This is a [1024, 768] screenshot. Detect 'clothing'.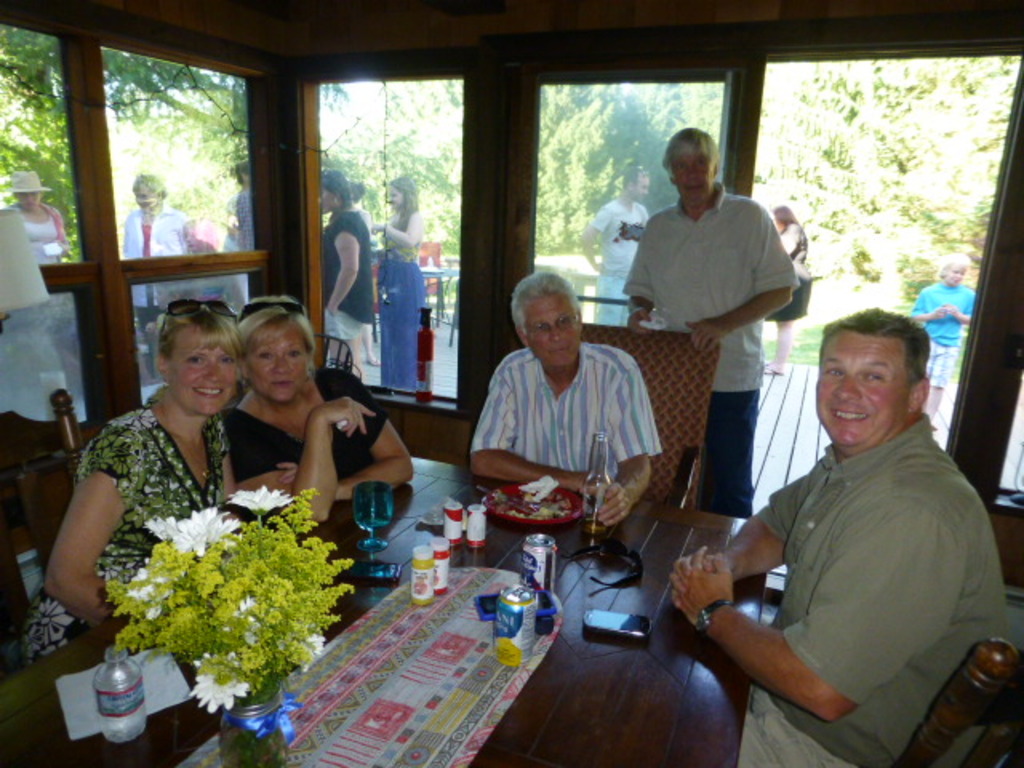
pyautogui.locateOnScreen(123, 195, 190, 350).
